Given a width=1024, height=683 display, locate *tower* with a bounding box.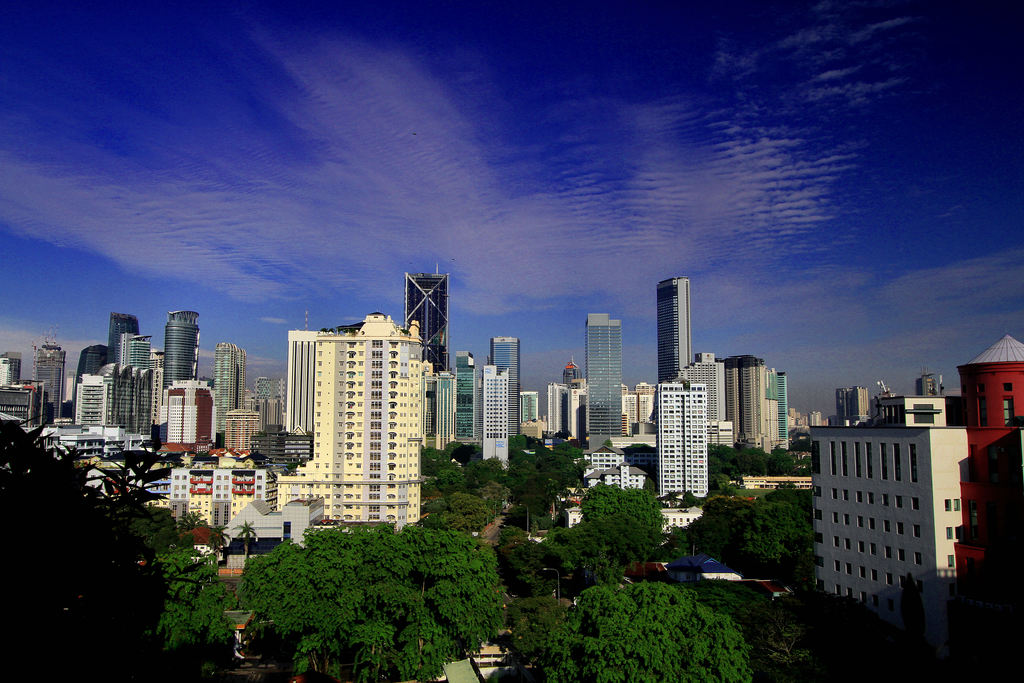
Located: l=215, t=338, r=245, b=432.
